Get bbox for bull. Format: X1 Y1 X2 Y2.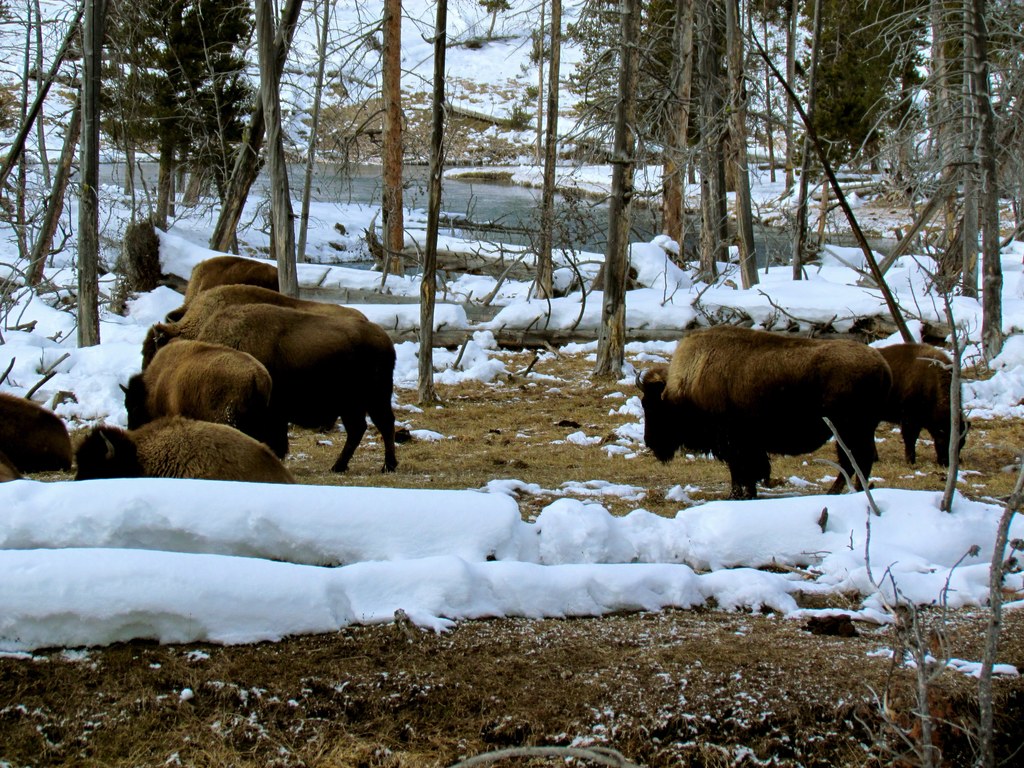
632 319 900 495.
